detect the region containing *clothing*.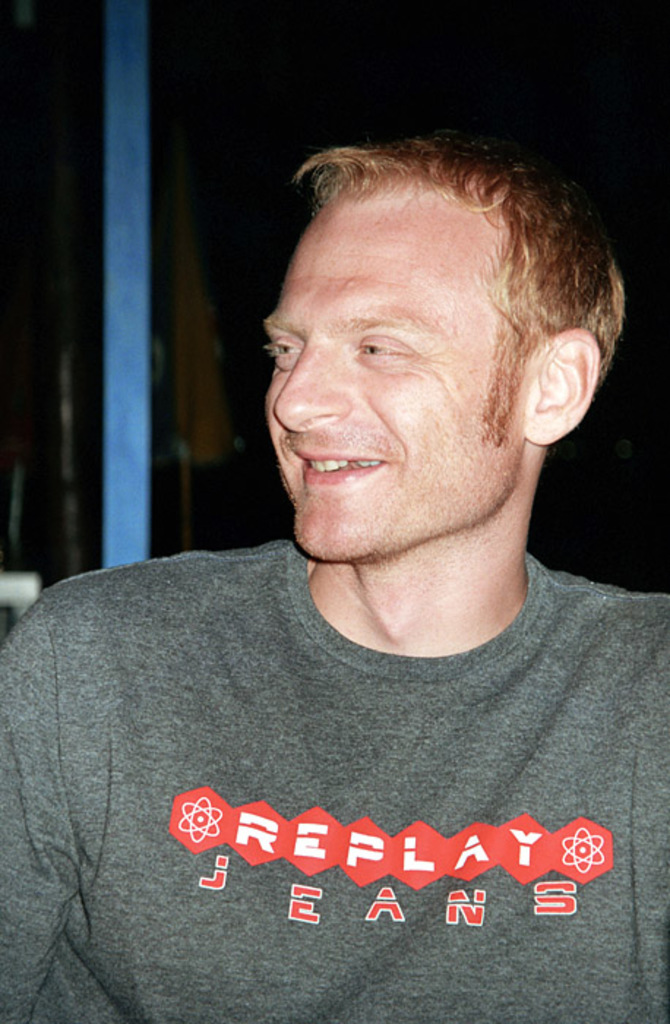
0:537:669:1023.
